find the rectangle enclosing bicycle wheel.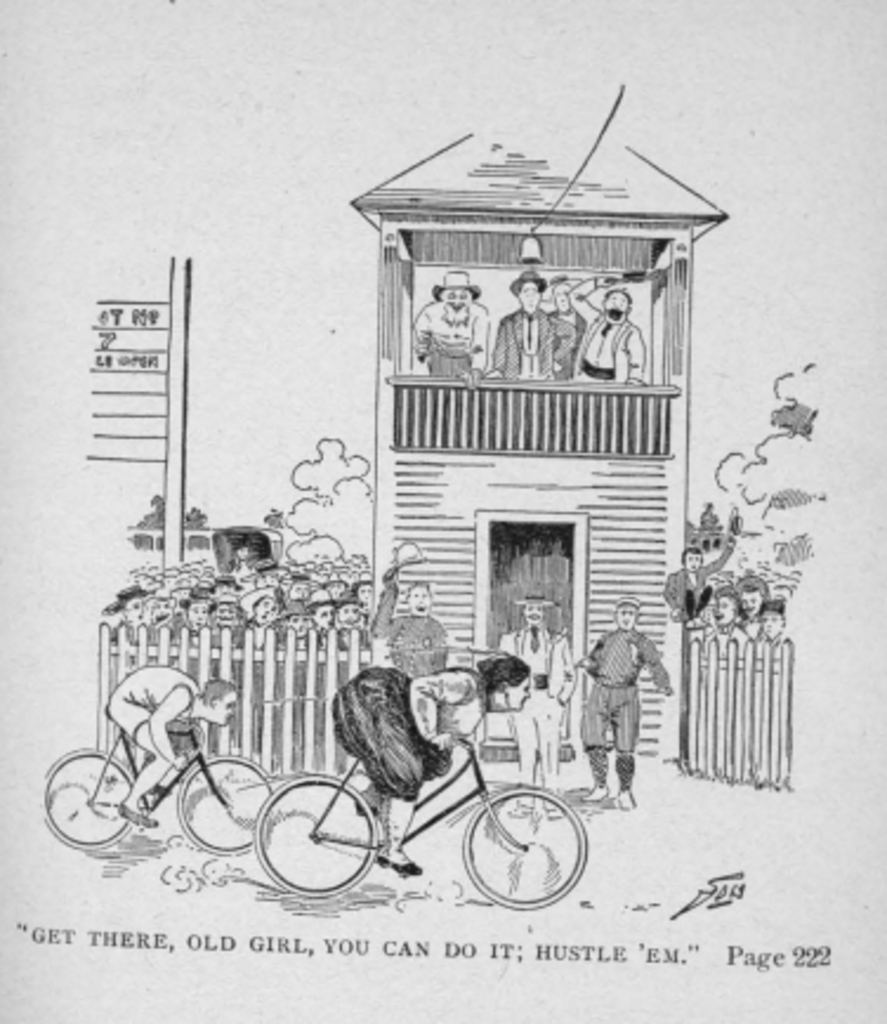
bbox=(267, 797, 363, 887).
